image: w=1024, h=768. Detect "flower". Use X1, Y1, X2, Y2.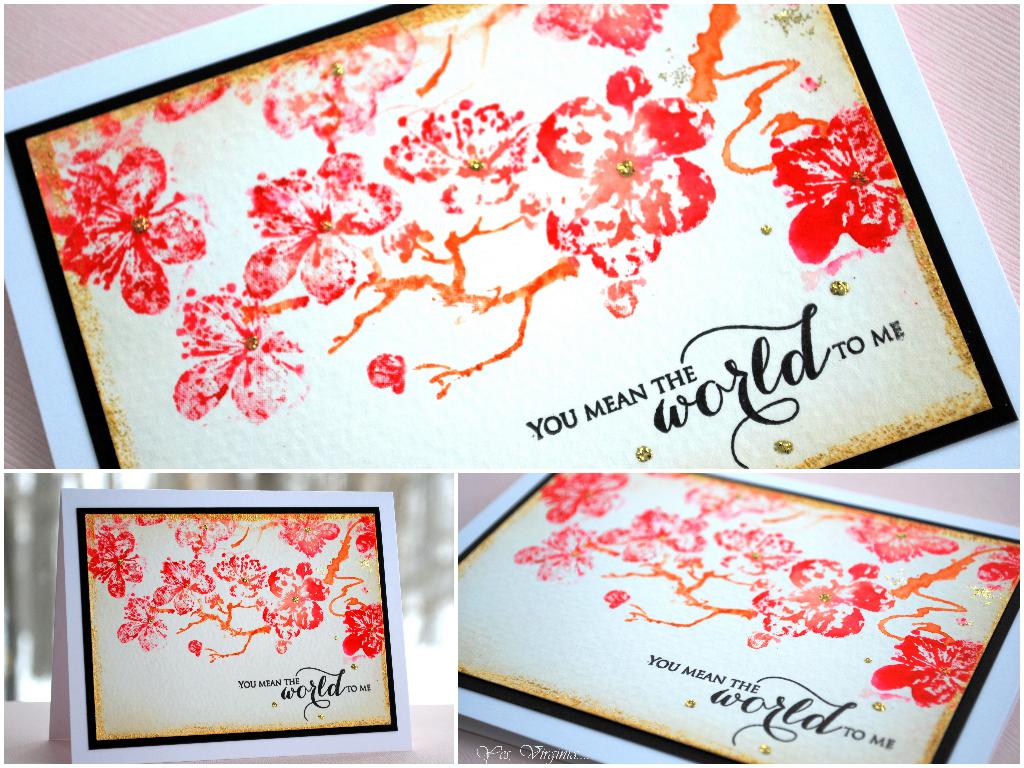
518, 526, 582, 584.
